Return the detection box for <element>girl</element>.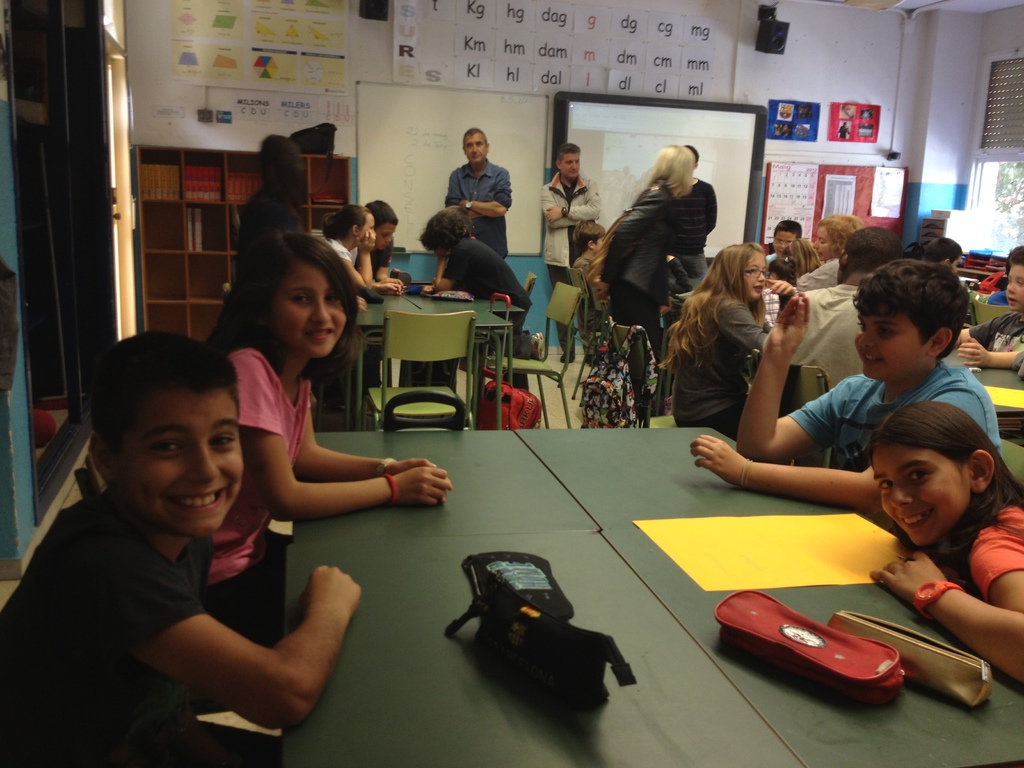
[left=876, top=400, right=1023, bottom=680].
